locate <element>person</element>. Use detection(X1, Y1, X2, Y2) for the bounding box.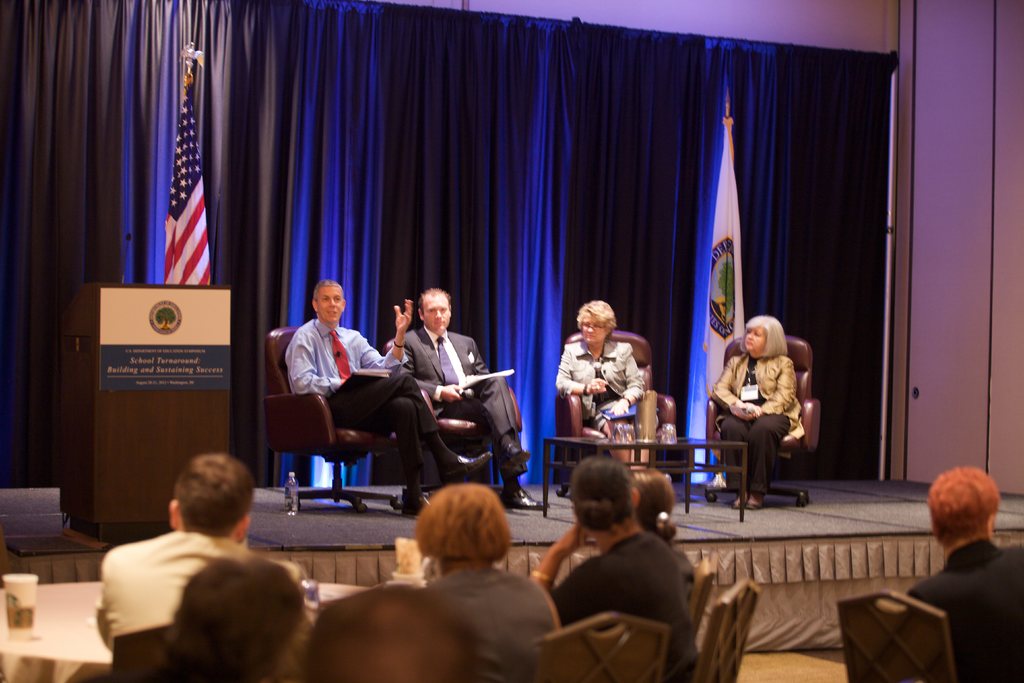
detection(531, 456, 685, 682).
